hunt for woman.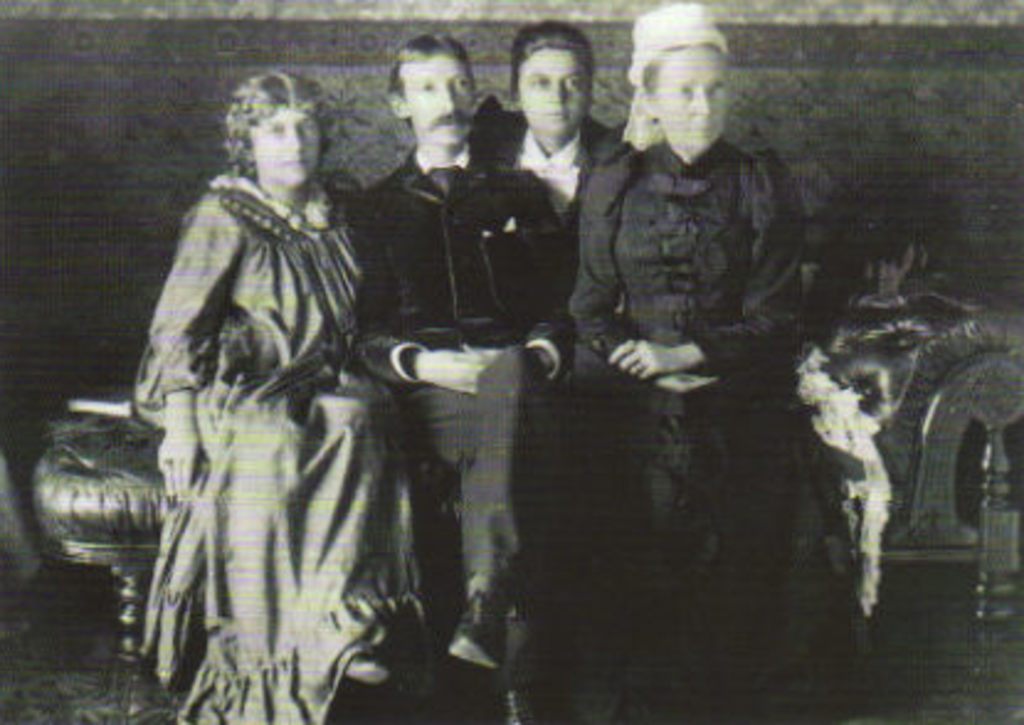
Hunted down at BBox(111, 52, 466, 693).
